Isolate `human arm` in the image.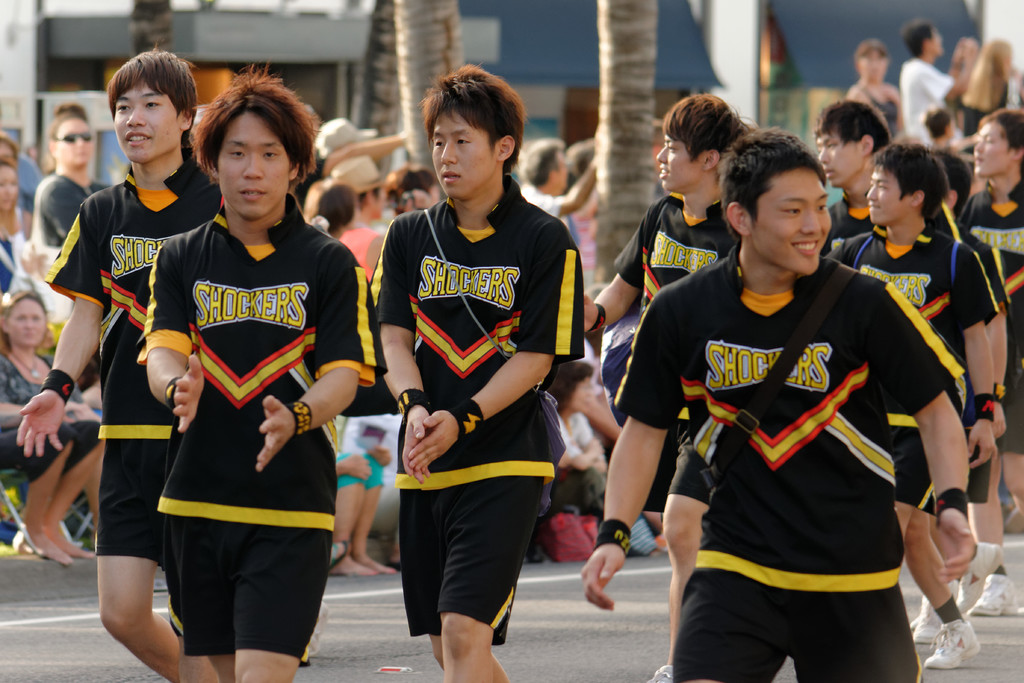
Isolated region: detection(39, 172, 83, 240).
